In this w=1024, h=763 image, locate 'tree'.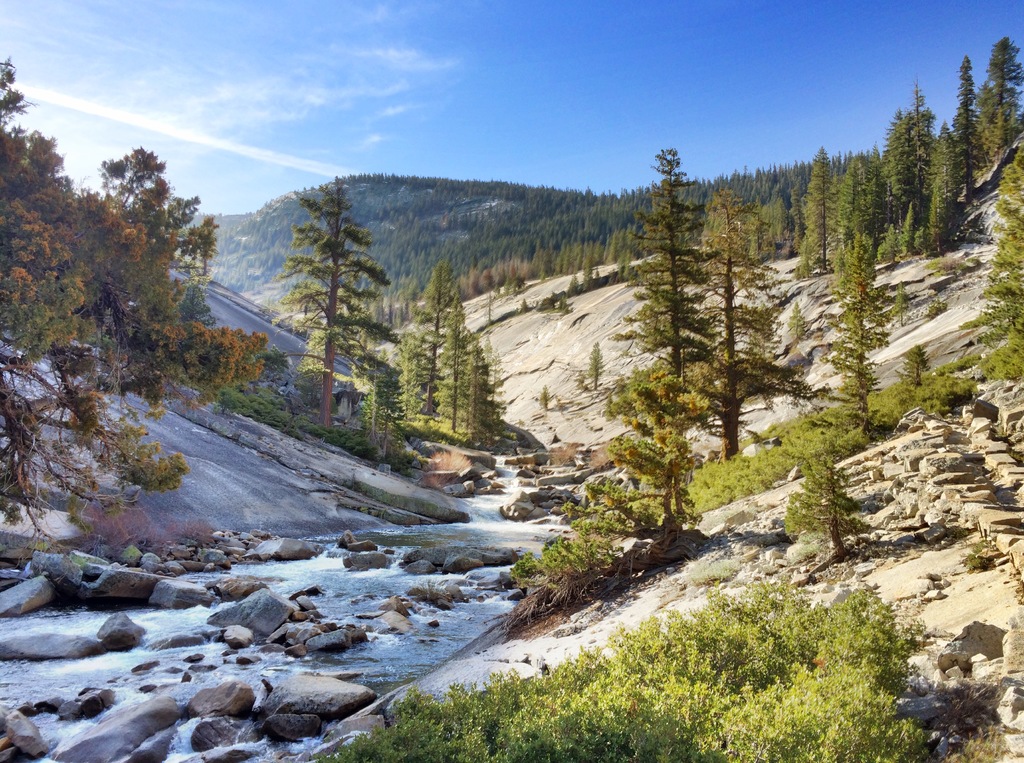
Bounding box: <bbox>282, 166, 379, 374</bbox>.
